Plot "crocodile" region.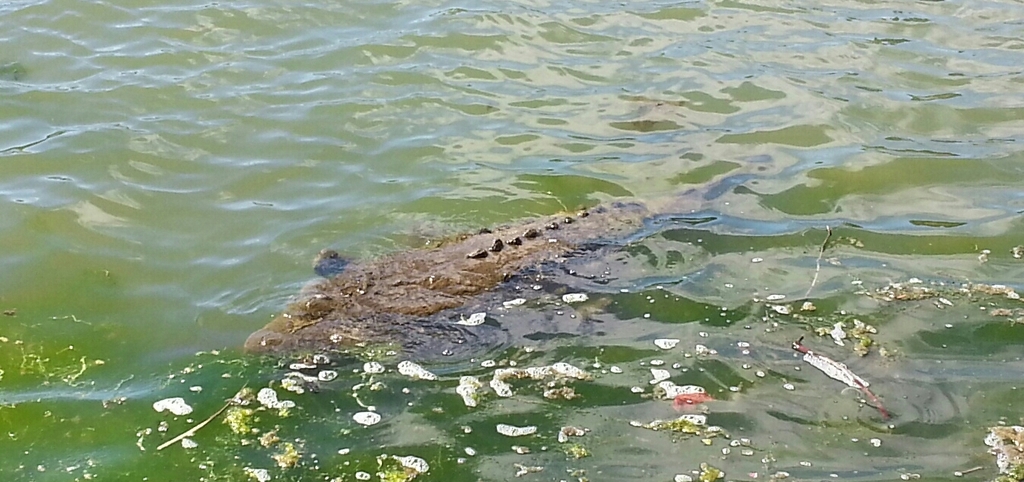
Plotted at {"left": 244, "top": 178, "right": 743, "bottom": 378}.
